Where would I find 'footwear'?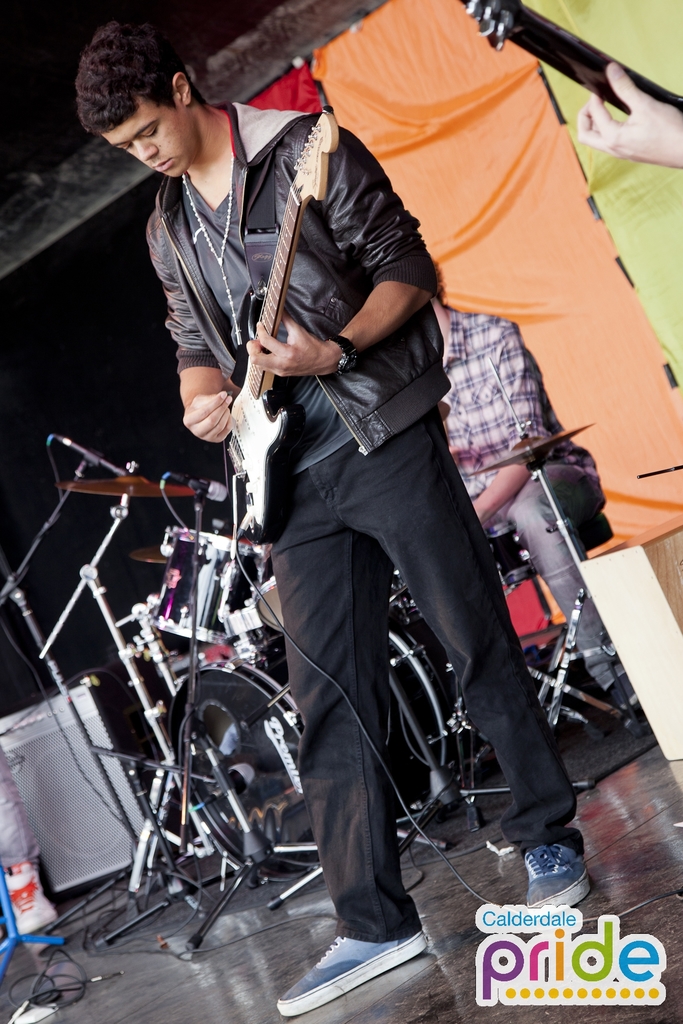
At {"x1": 523, "y1": 835, "x2": 593, "y2": 910}.
